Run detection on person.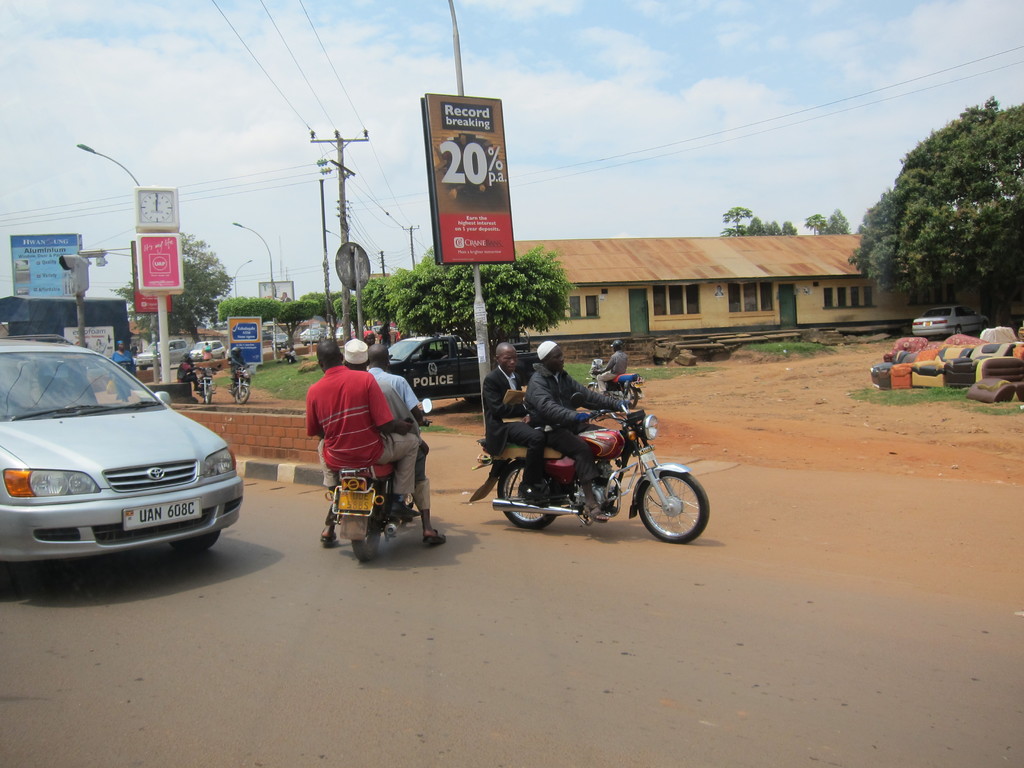
Result: x1=481, y1=343, x2=554, y2=514.
